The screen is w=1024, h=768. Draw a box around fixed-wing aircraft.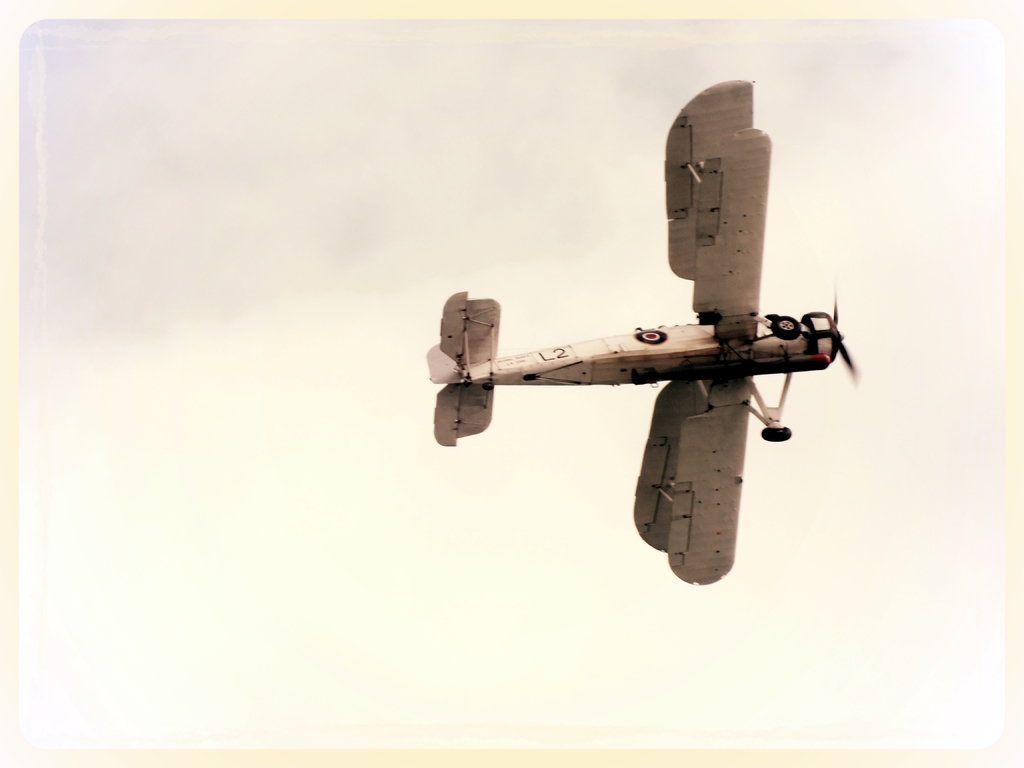
region(424, 74, 870, 593).
